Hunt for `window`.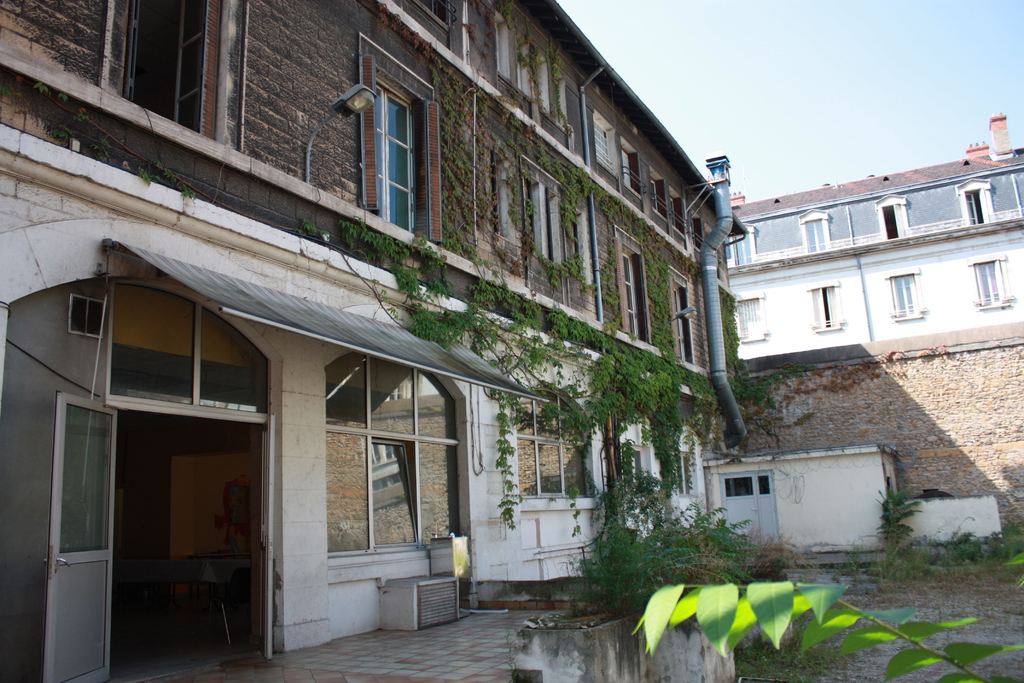
Hunted down at {"left": 960, "top": 188, "right": 991, "bottom": 229}.
